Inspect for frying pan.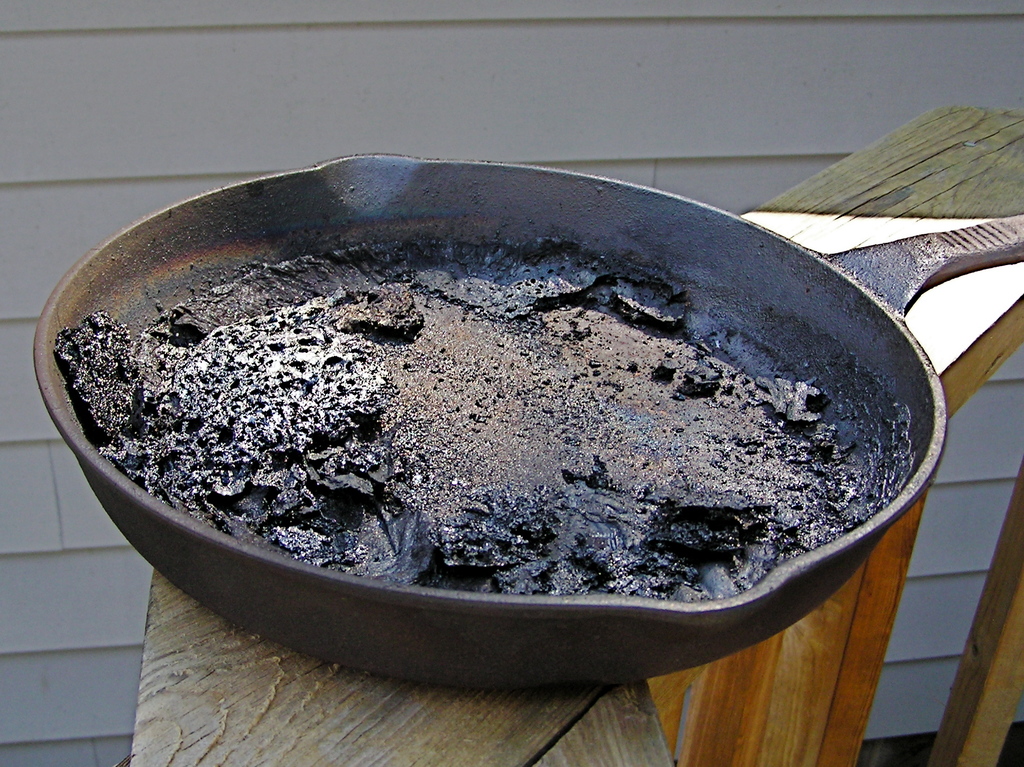
Inspection: <box>32,148,1023,612</box>.
